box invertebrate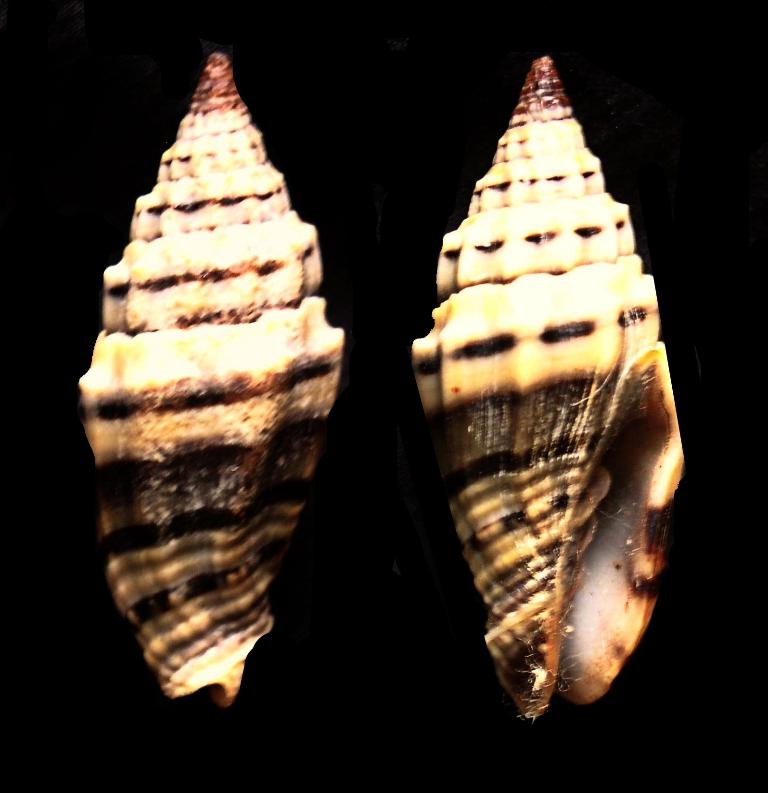
pyautogui.locateOnScreen(412, 49, 686, 726)
